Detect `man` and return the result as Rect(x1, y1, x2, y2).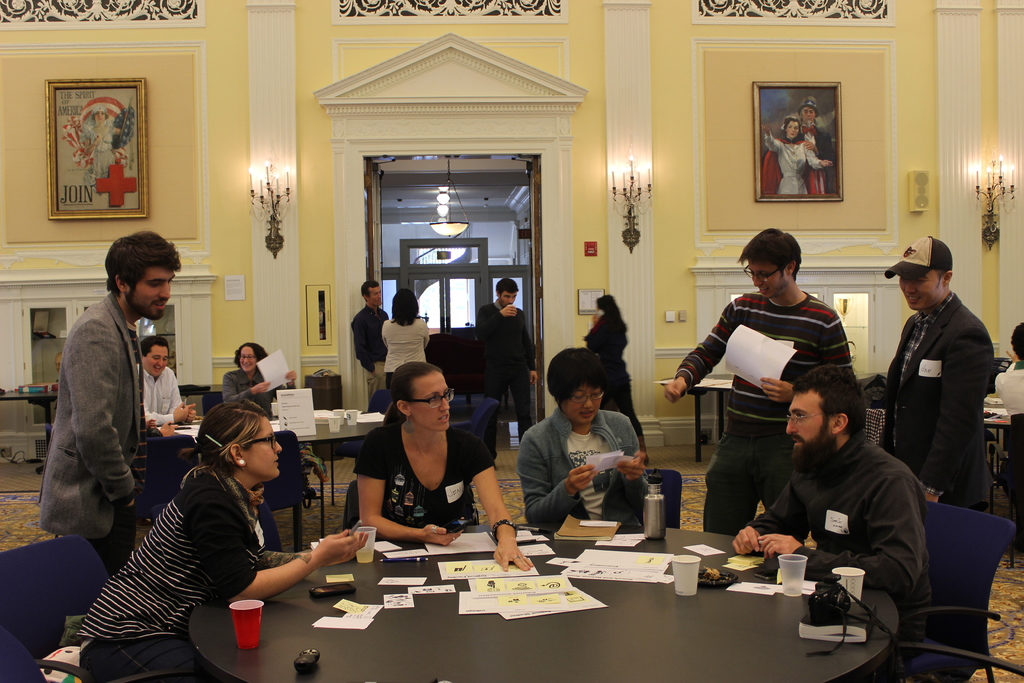
Rect(31, 227, 179, 572).
